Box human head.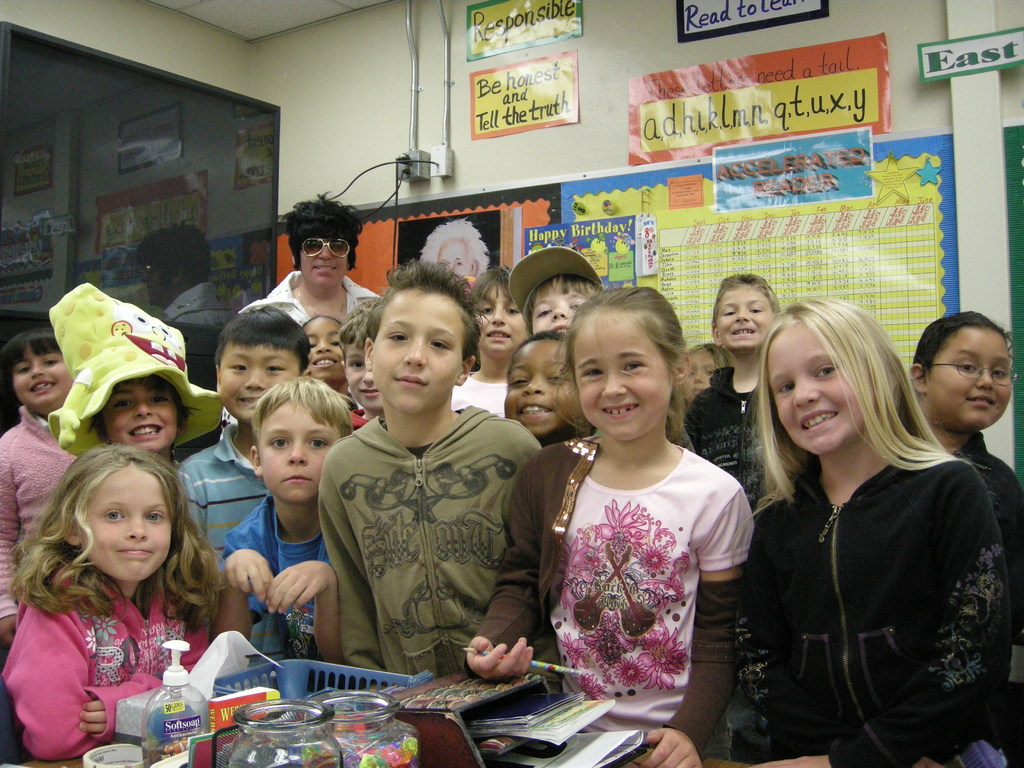
{"x1": 762, "y1": 294, "x2": 894, "y2": 459}.
